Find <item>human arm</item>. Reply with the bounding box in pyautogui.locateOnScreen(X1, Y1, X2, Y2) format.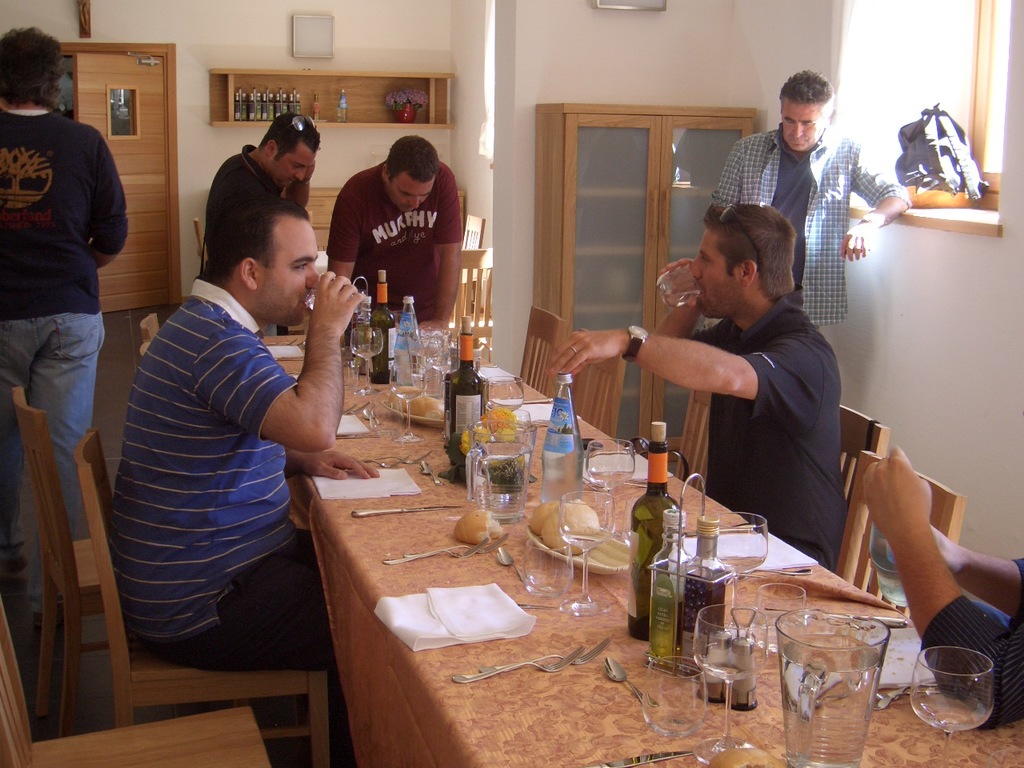
pyautogui.locateOnScreen(284, 432, 390, 484).
